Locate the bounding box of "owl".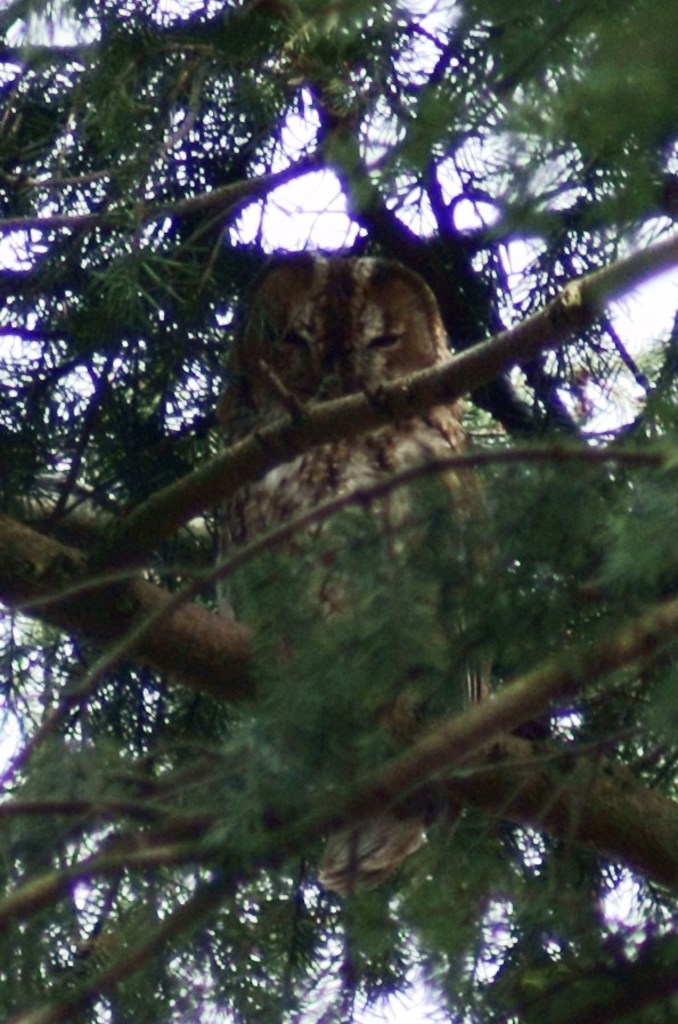
Bounding box: left=187, top=230, right=514, bottom=604.
